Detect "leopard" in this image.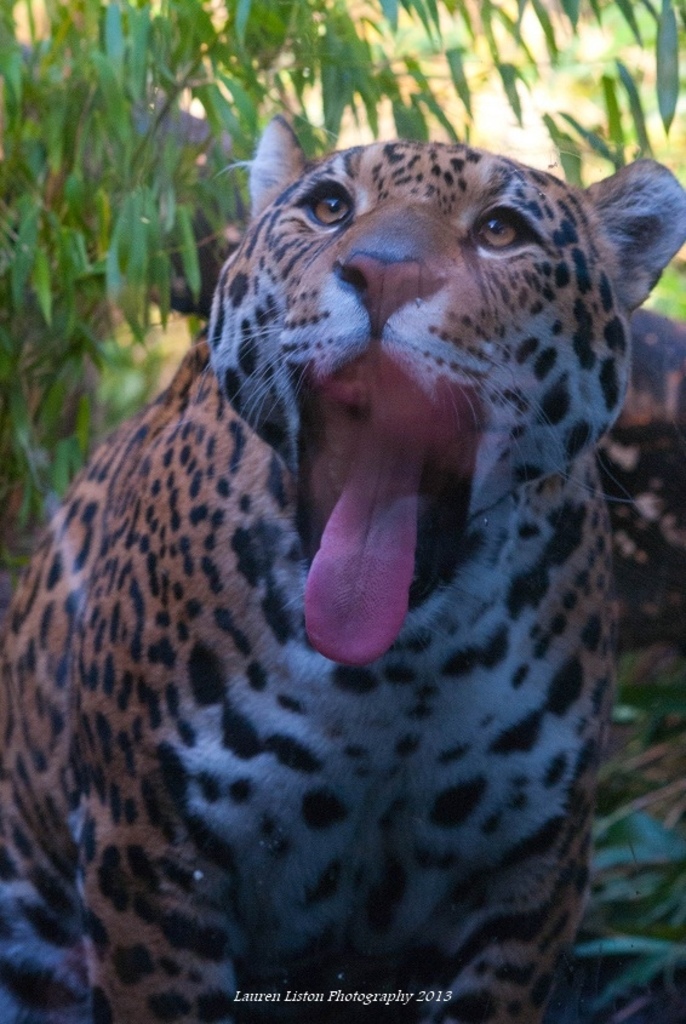
Detection: pyautogui.locateOnScreen(0, 119, 685, 1023).
